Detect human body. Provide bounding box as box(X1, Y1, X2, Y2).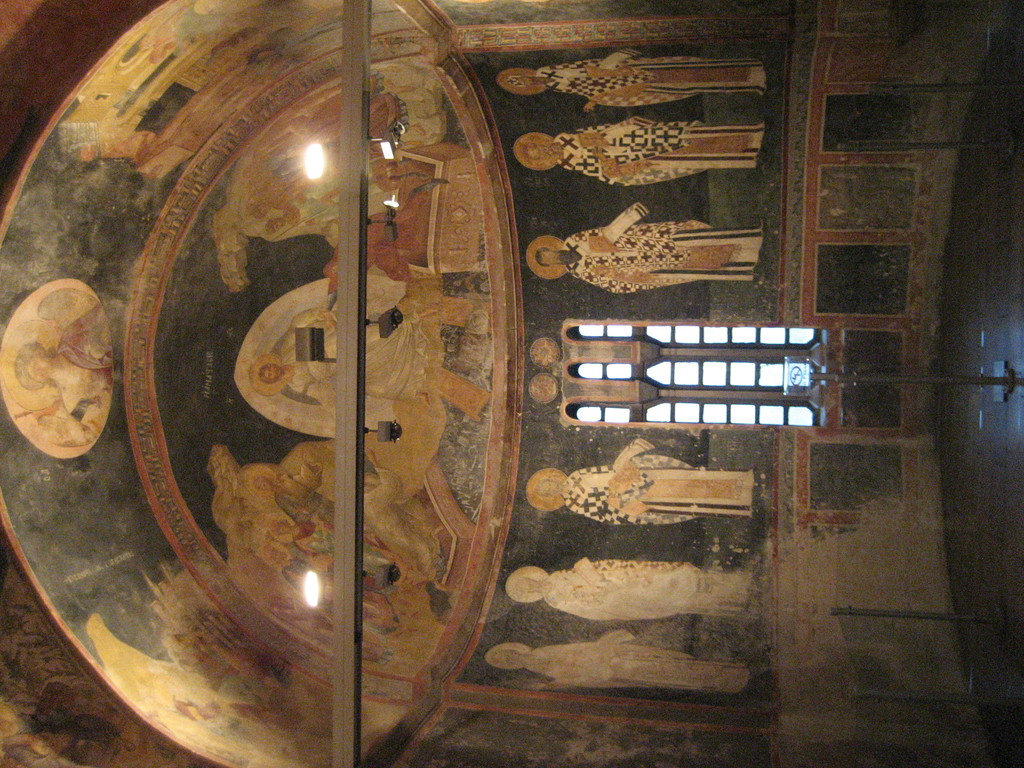
box(282, 308, 439, 419).
